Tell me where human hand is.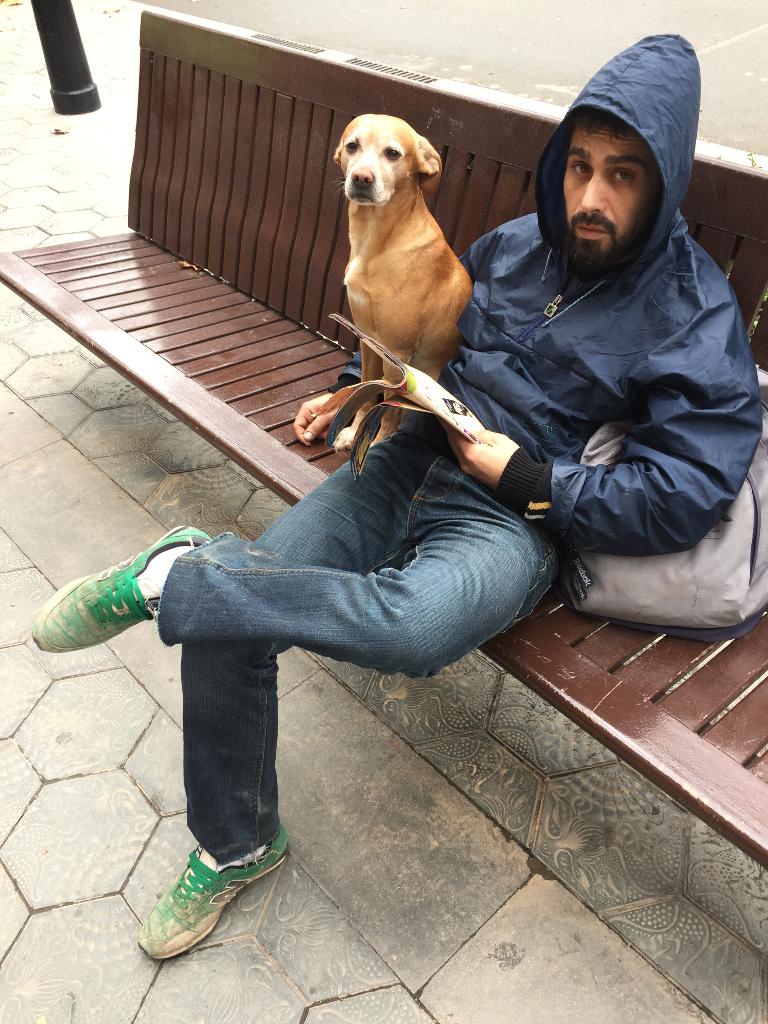
human hand is at left=285, top=372, right=372, bottom=442.
